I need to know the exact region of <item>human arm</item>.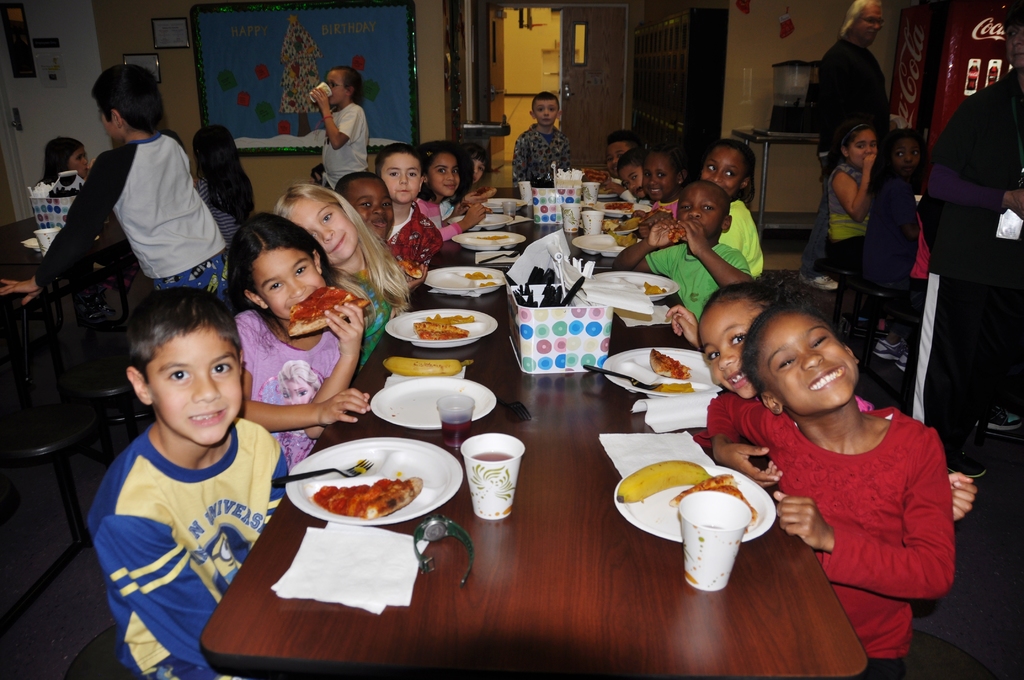
Region: region(296, 291, 372, 435).
